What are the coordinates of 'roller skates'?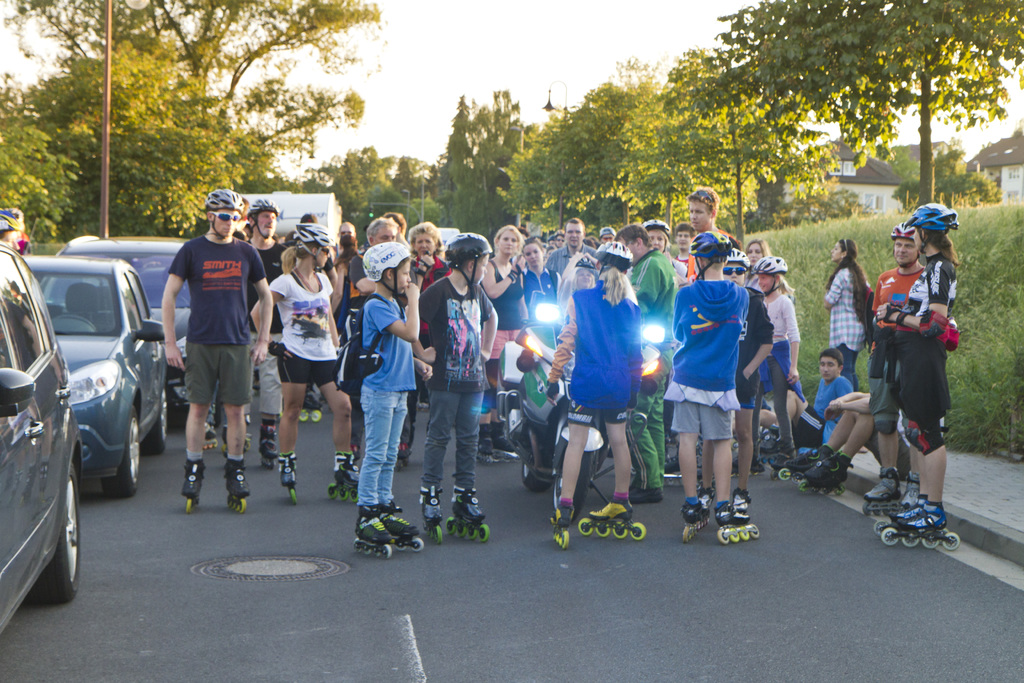
[876, 499, 920, 537].
